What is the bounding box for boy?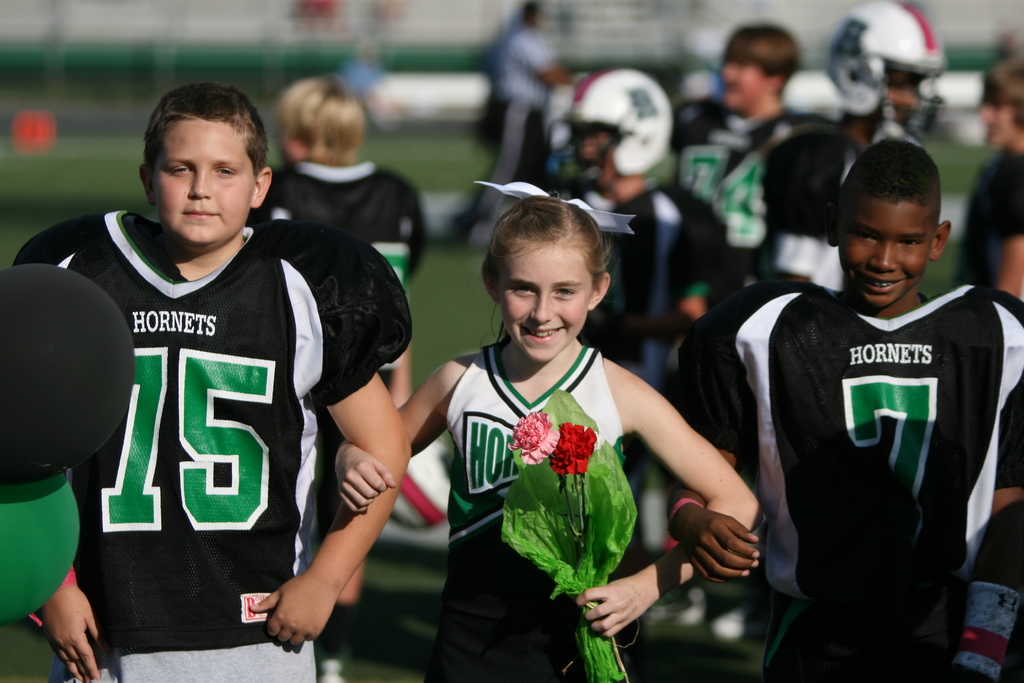
bbox=[17, 85, 415, 682].
